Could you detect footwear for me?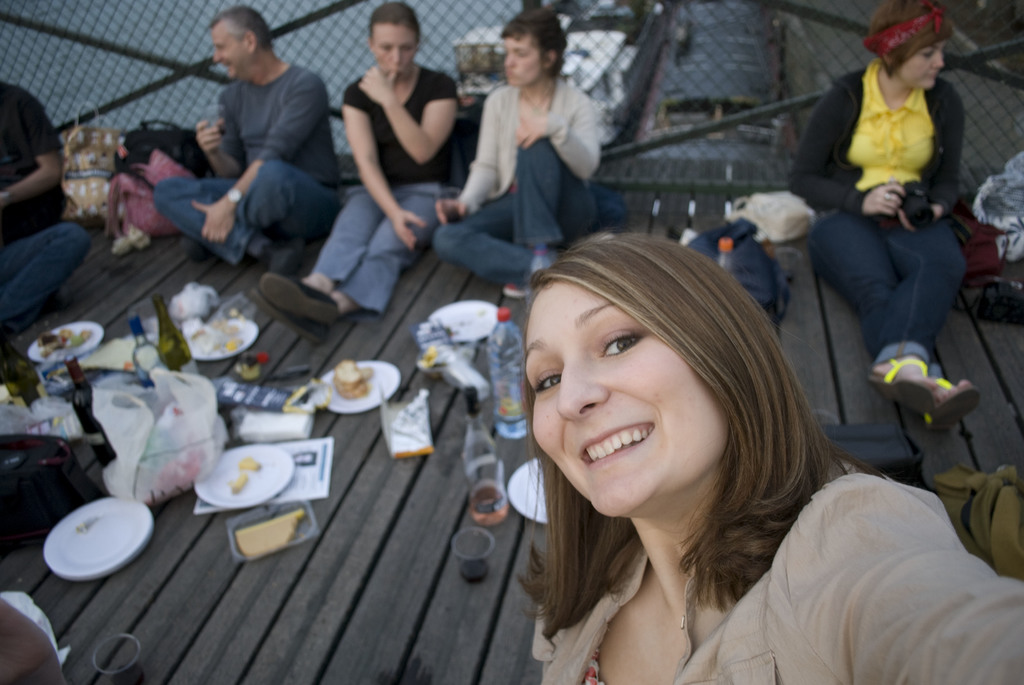
Detection result: 259/238/303/272.
